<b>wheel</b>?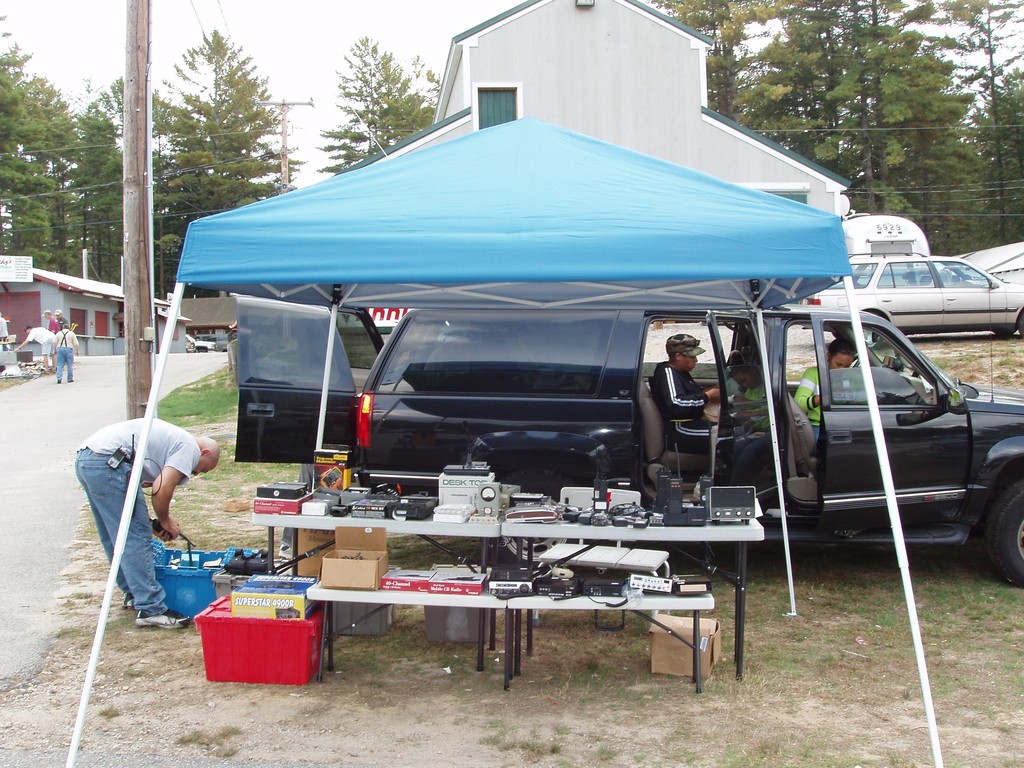
<box>993,327,1014,339</box>
